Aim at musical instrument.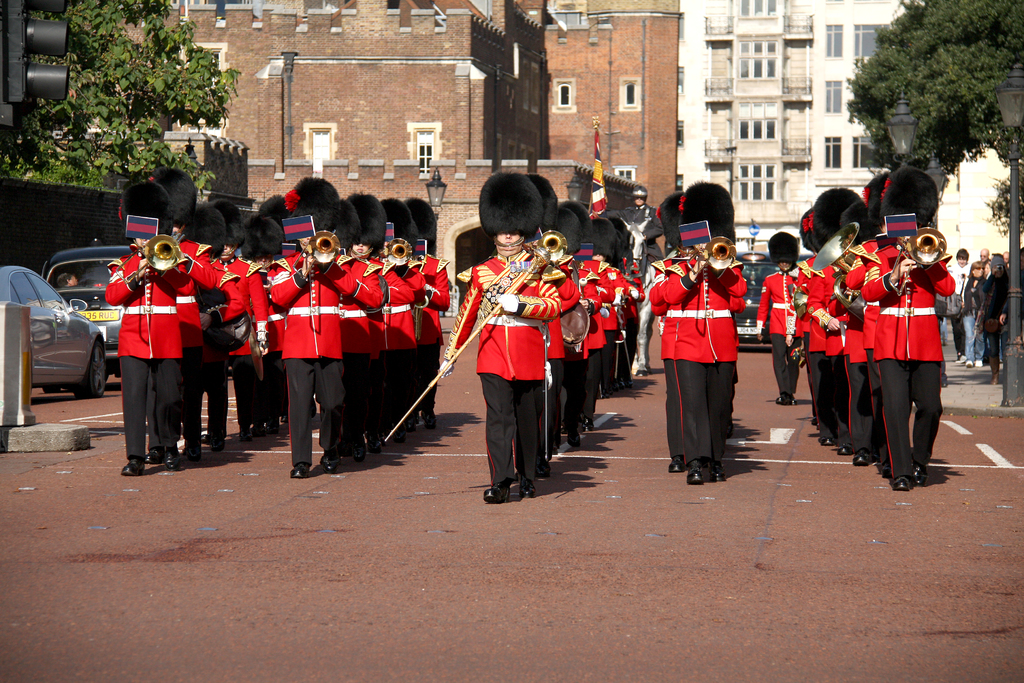
Aimed at [694,231,741,268].
